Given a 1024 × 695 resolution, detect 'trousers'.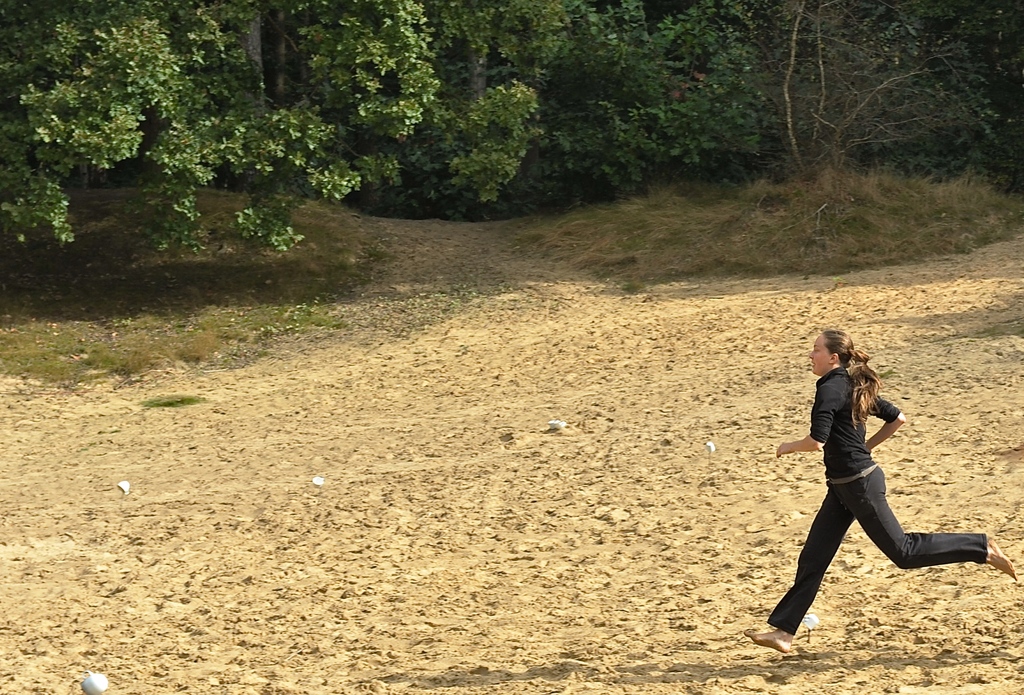
locate(783, 470, 970, 607).
